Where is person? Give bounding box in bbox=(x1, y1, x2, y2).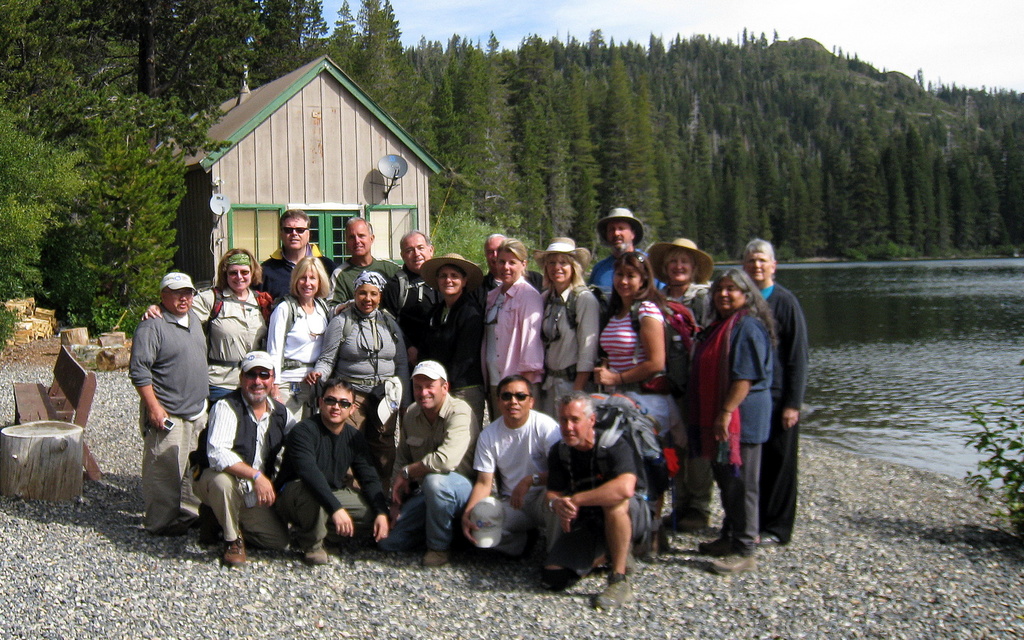
bbox=(328, 214, 408, 324).
